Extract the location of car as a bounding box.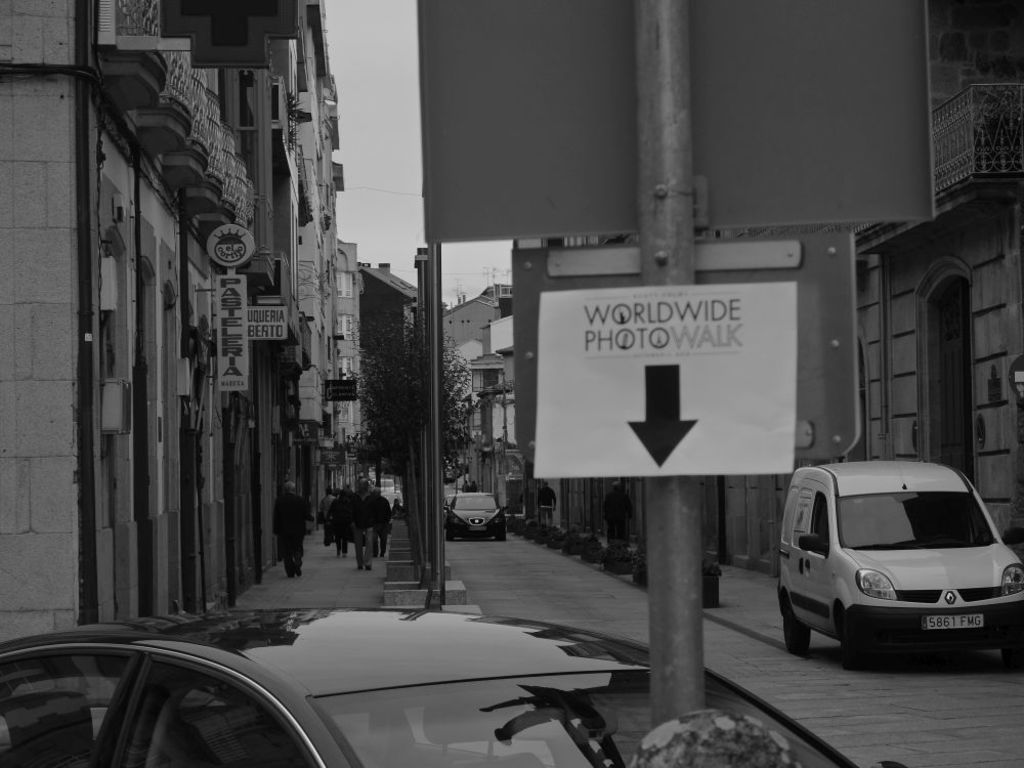
bbox(766, 460, 1008, 670).
